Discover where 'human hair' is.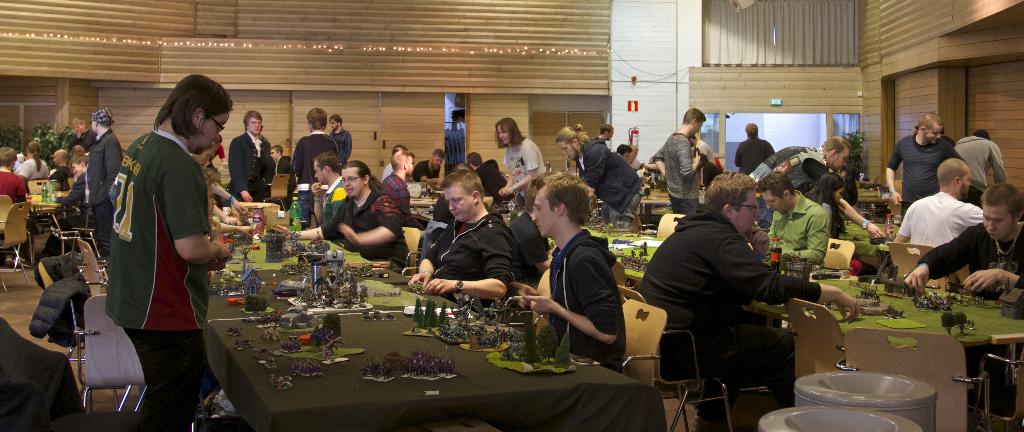
Discovered at x1=0, y1=147, x2=19, y2=168.
